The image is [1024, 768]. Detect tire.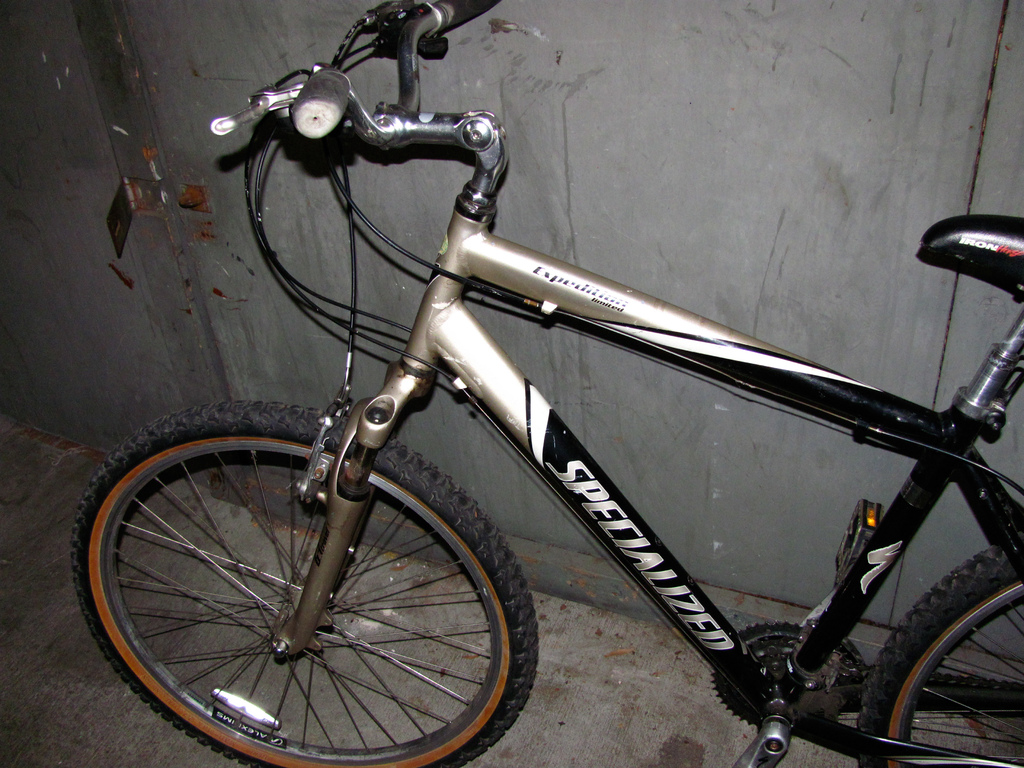
Detection: select_region(858, 540, 1023, 767).
